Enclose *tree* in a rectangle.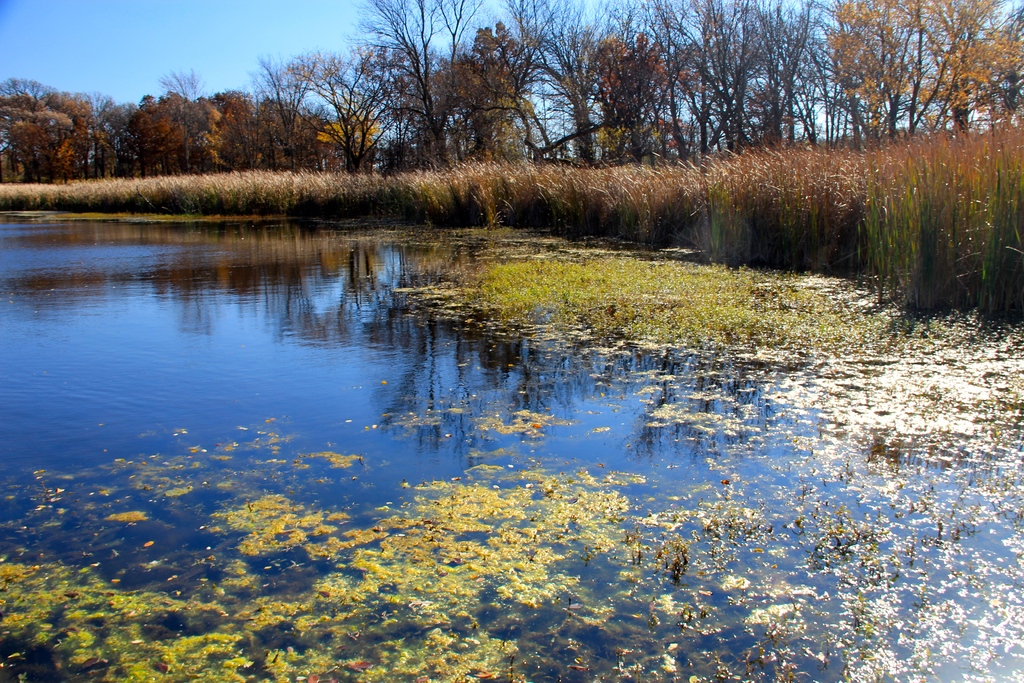
784, 26, 833, 144.
